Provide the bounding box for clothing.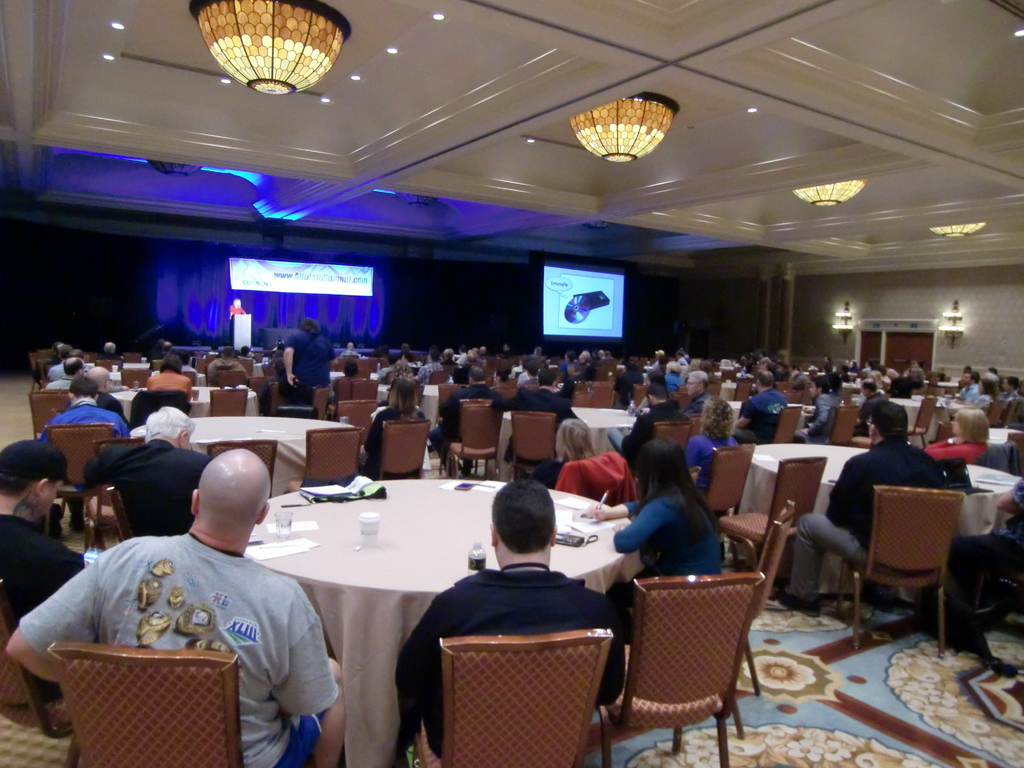
<box>374,364,396,384</box>.
